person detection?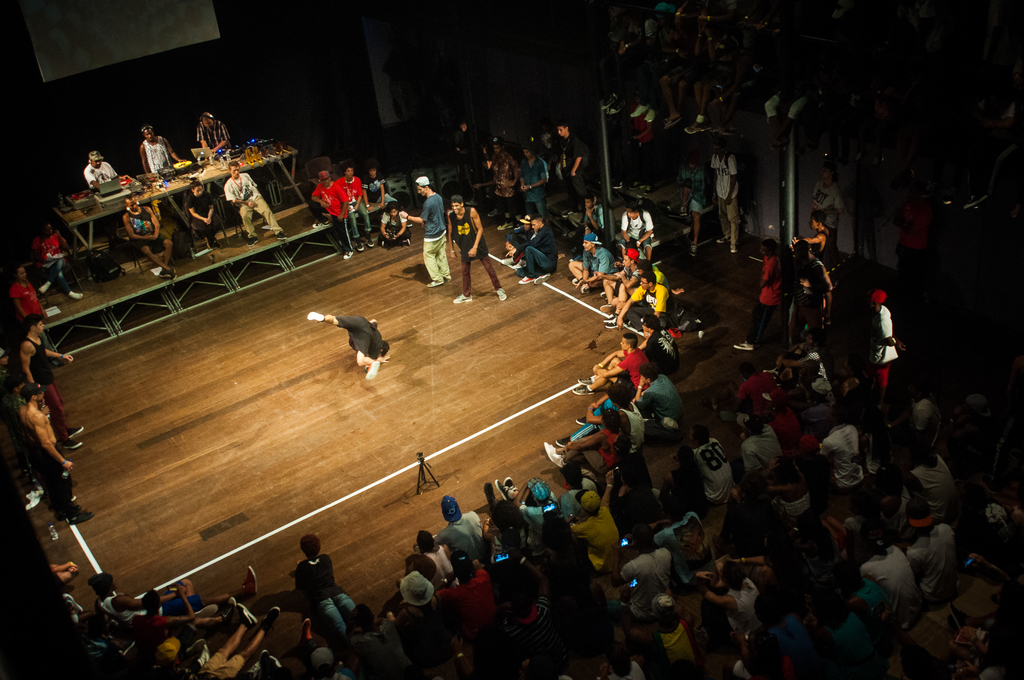
(858,375,905,465)
